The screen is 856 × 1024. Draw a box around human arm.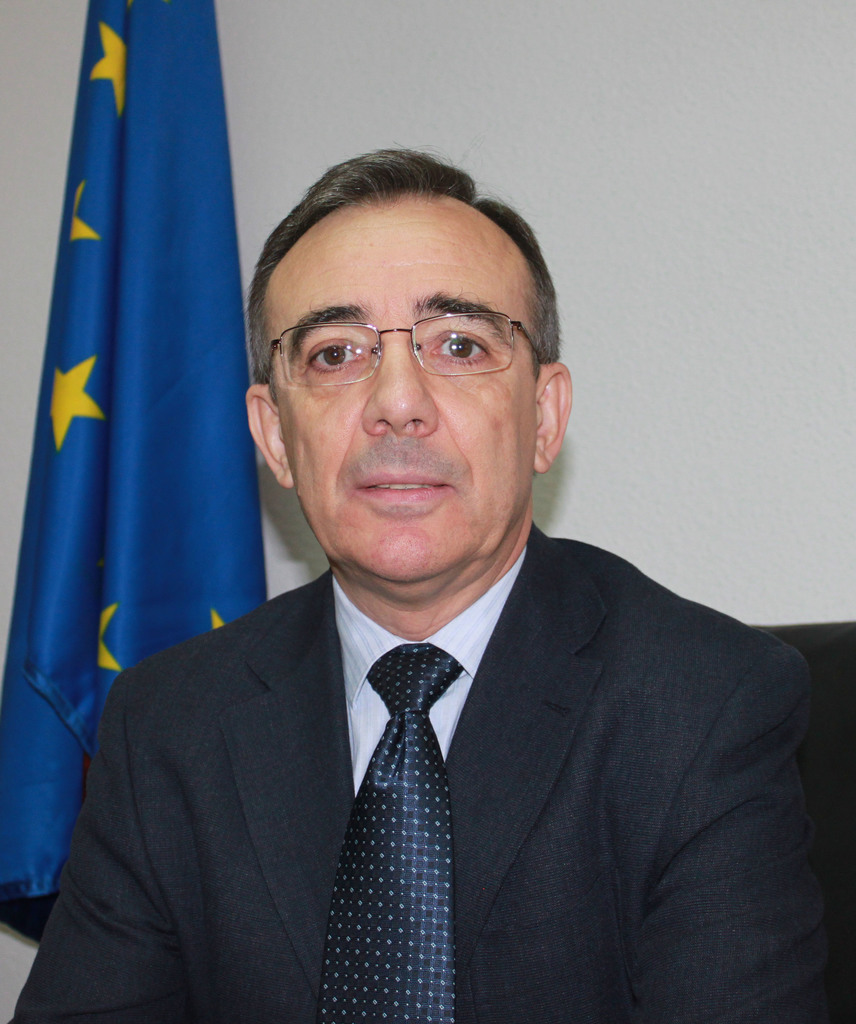
(626,642,842,1018).
